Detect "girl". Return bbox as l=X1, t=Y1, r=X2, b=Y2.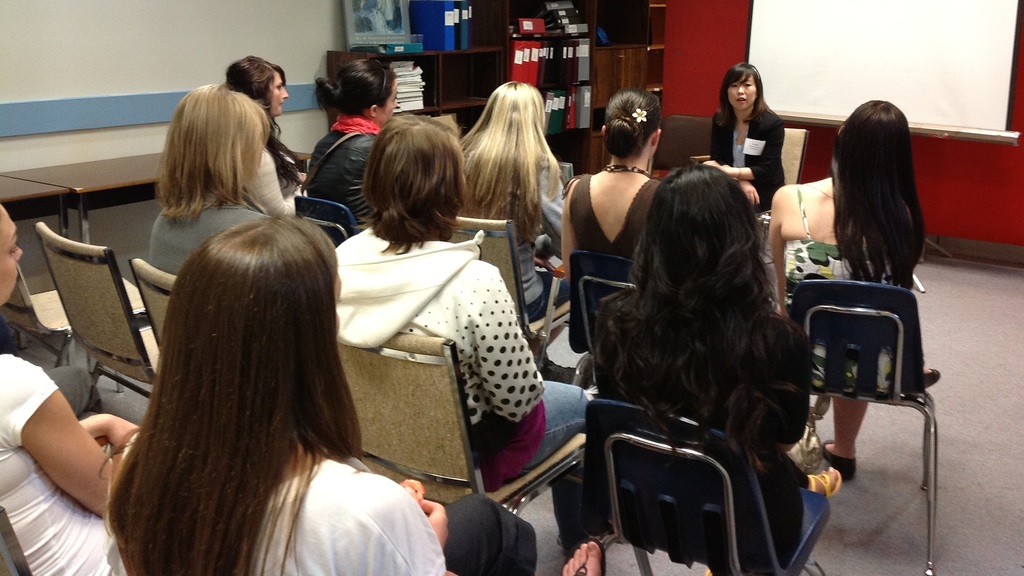
l=0, t=201, r=141, b=575.
